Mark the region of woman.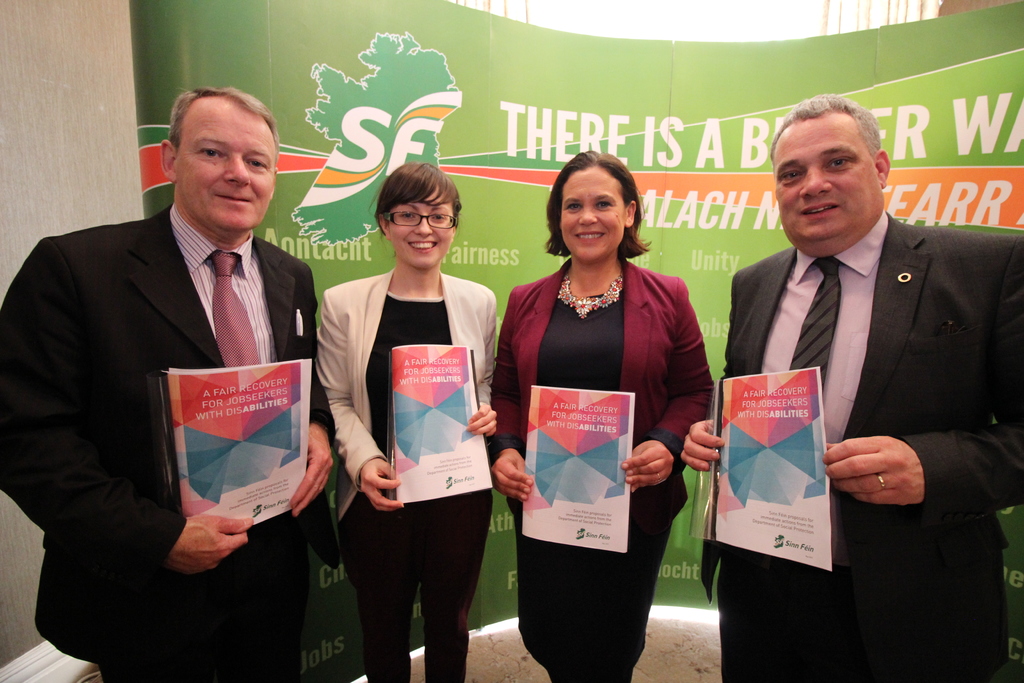
Region: region(315, 160, 497, 682).
